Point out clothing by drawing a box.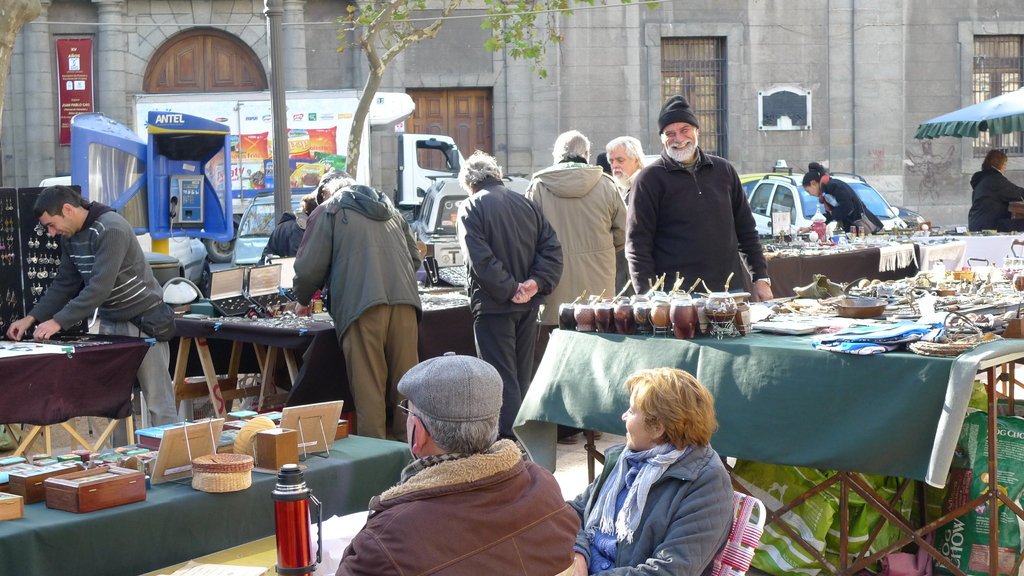
[312, 451, 596, 575].
